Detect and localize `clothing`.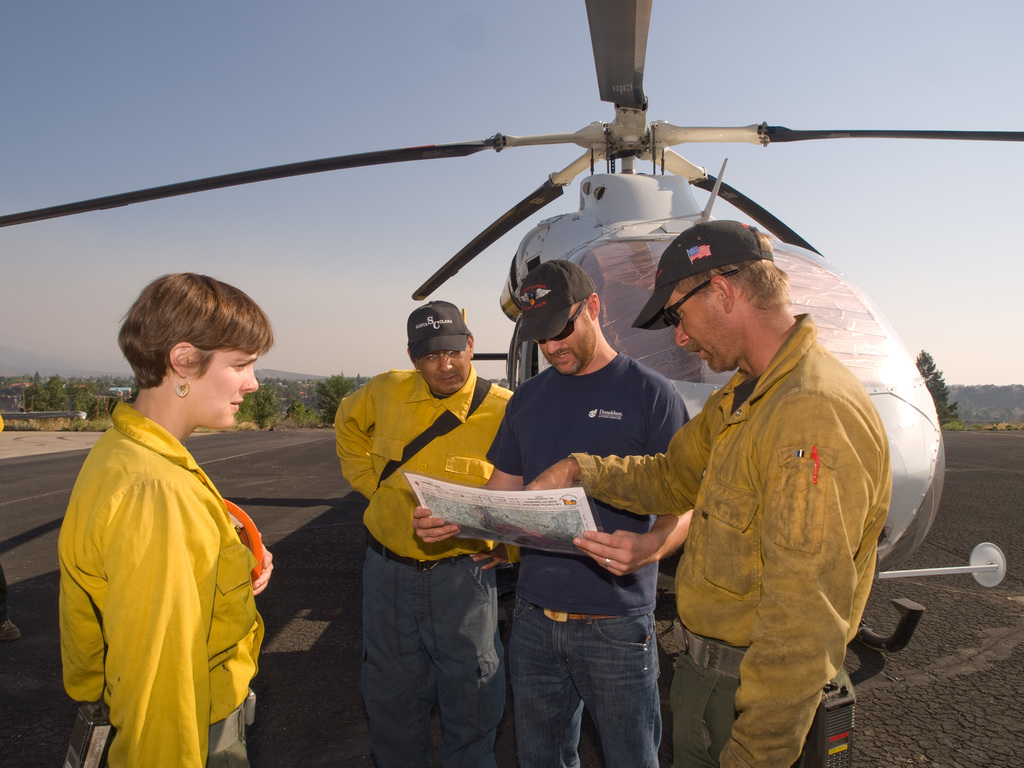
Localized at (486,349,692,767).
